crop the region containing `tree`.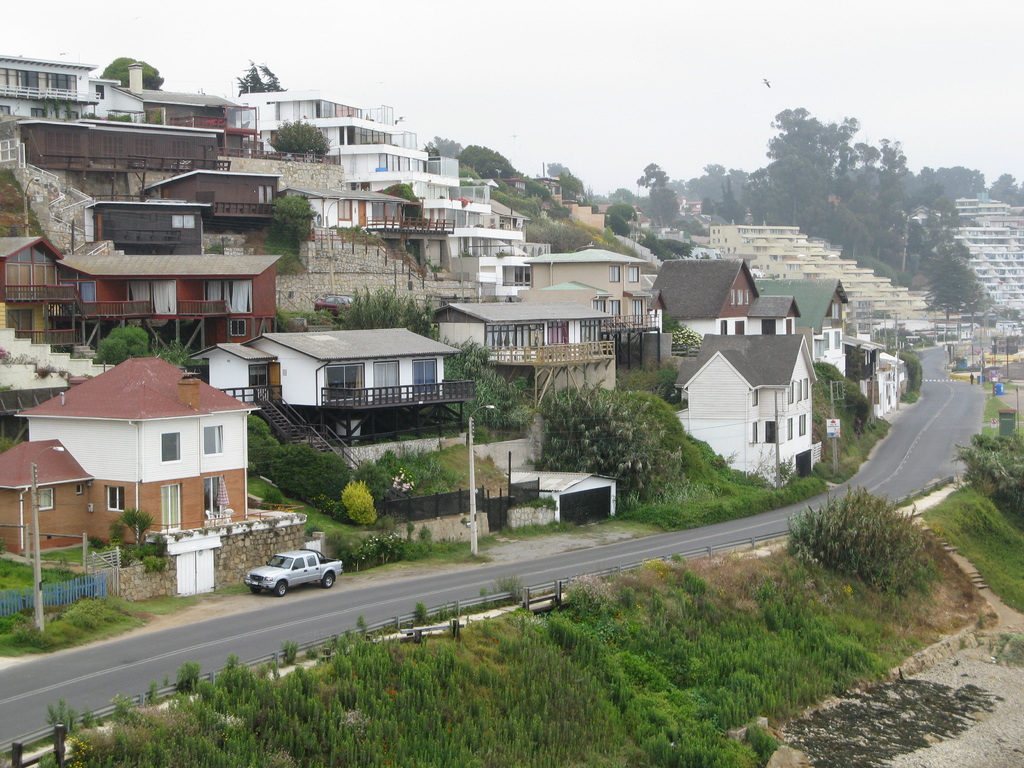
Crop region: rect(534, 367, 710, 506).
